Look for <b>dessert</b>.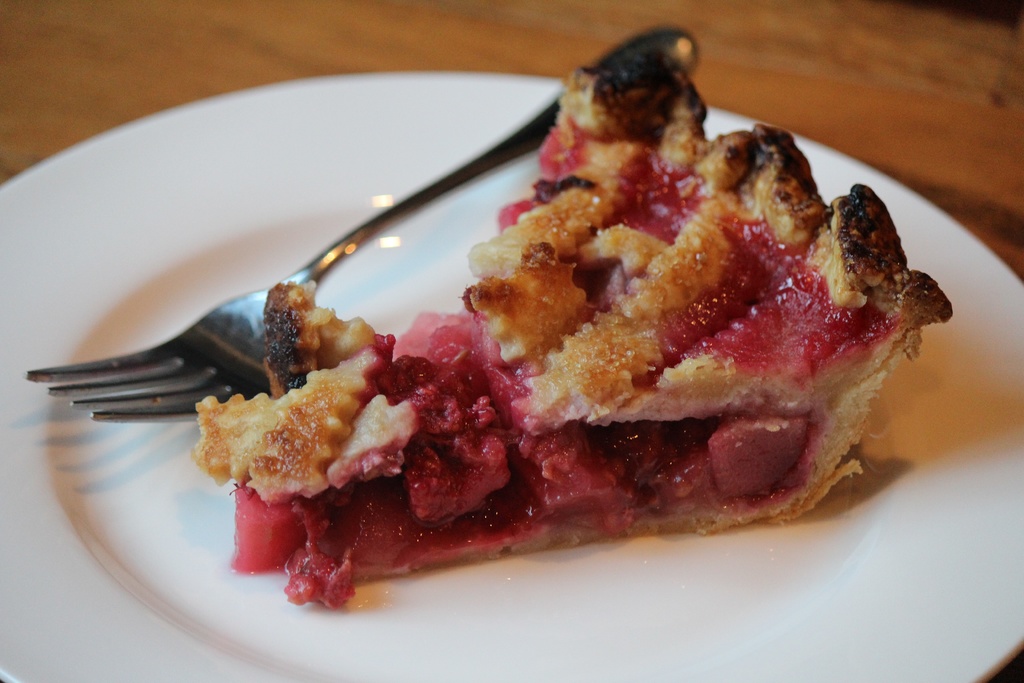
Found: BBox(205, 54, 942, 599).
